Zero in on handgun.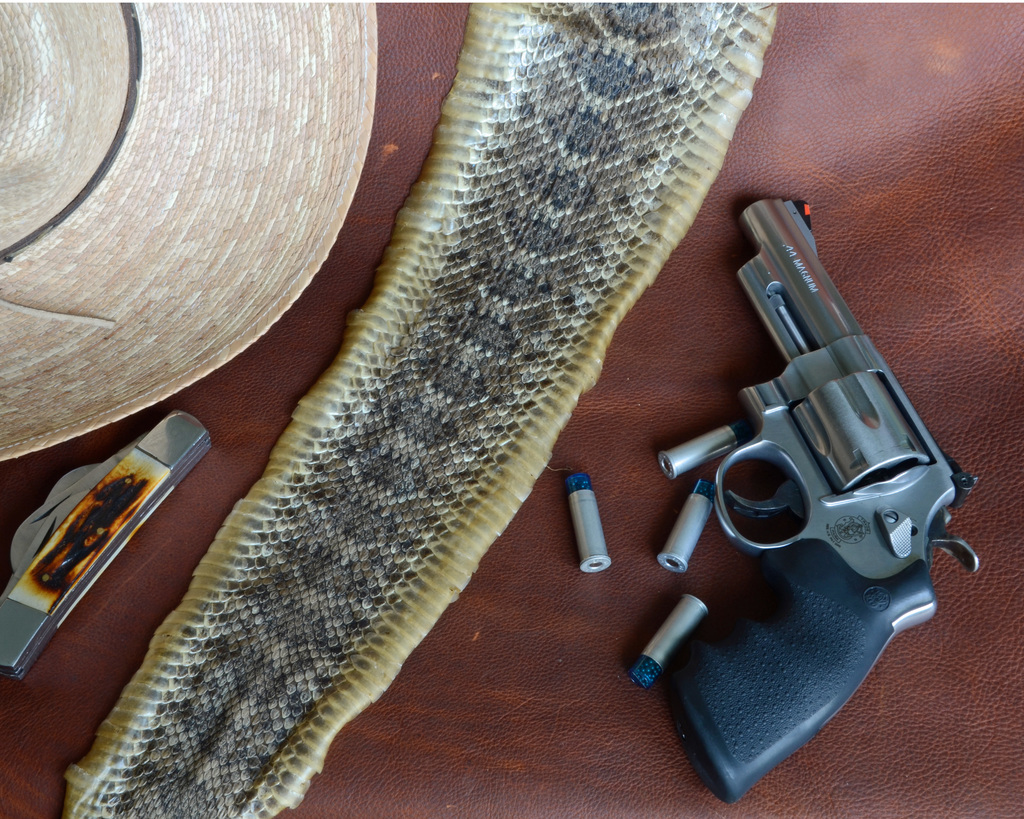
Zeroed in: <region>644, 191, 988, 804</region>.
